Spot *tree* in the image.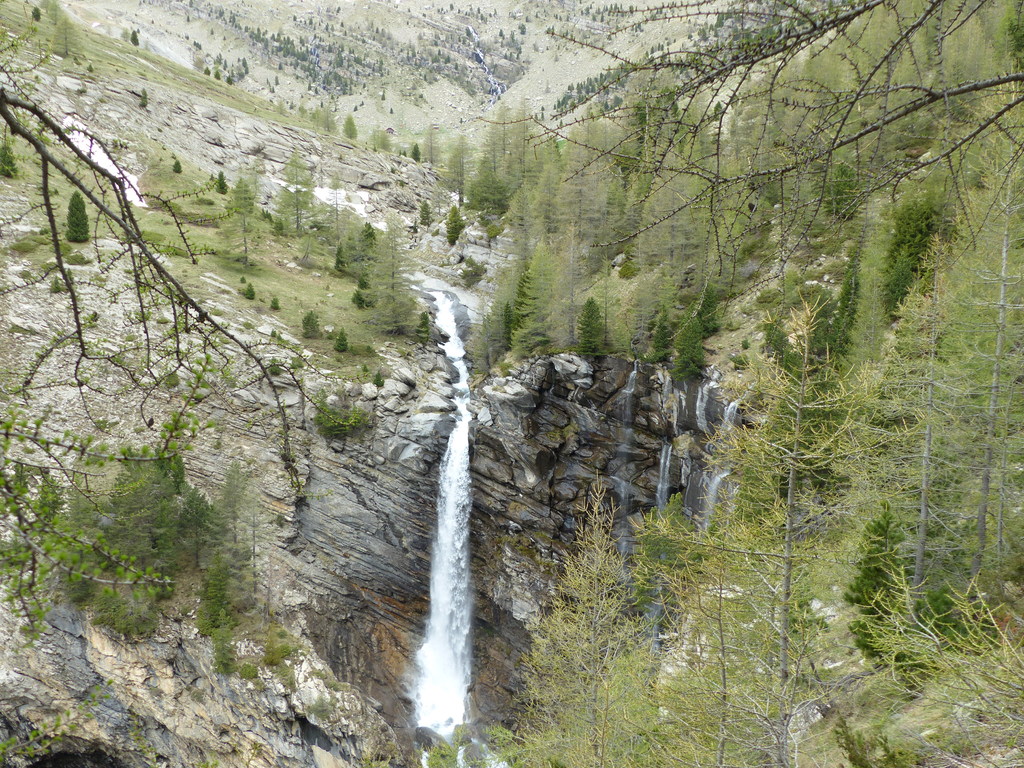
*tree* found at bbox=[63, 183, 86, 245].
